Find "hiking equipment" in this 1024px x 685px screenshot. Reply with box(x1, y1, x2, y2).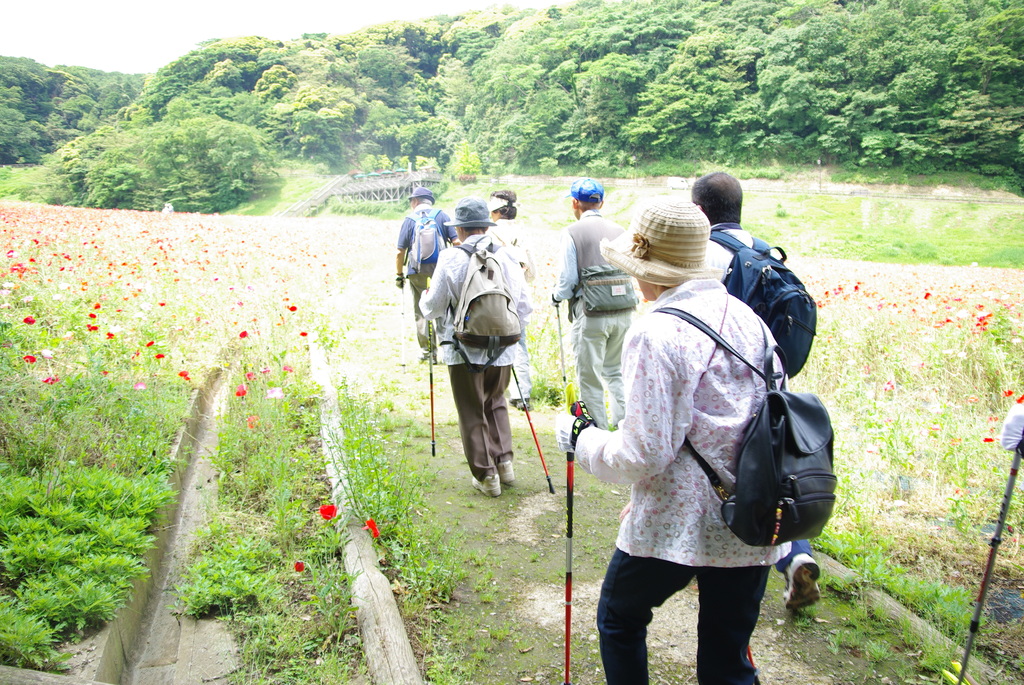
box(437, 242, 528, 374).
